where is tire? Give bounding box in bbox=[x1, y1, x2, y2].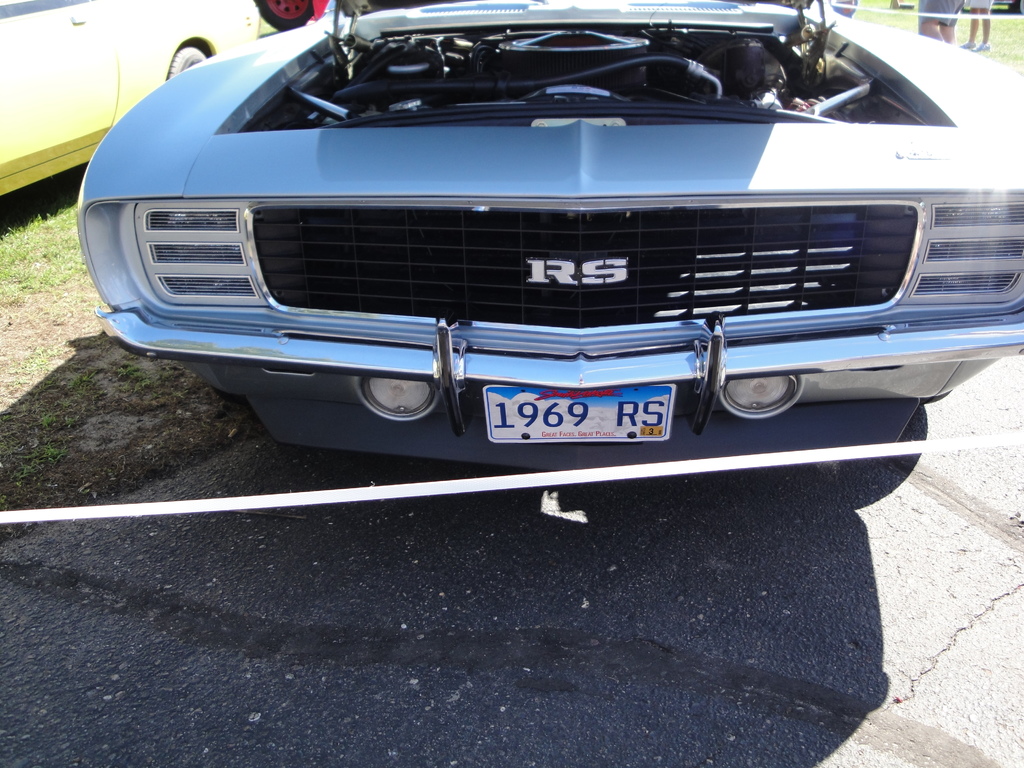
bbox=[1014, 0, 1023, 15].
